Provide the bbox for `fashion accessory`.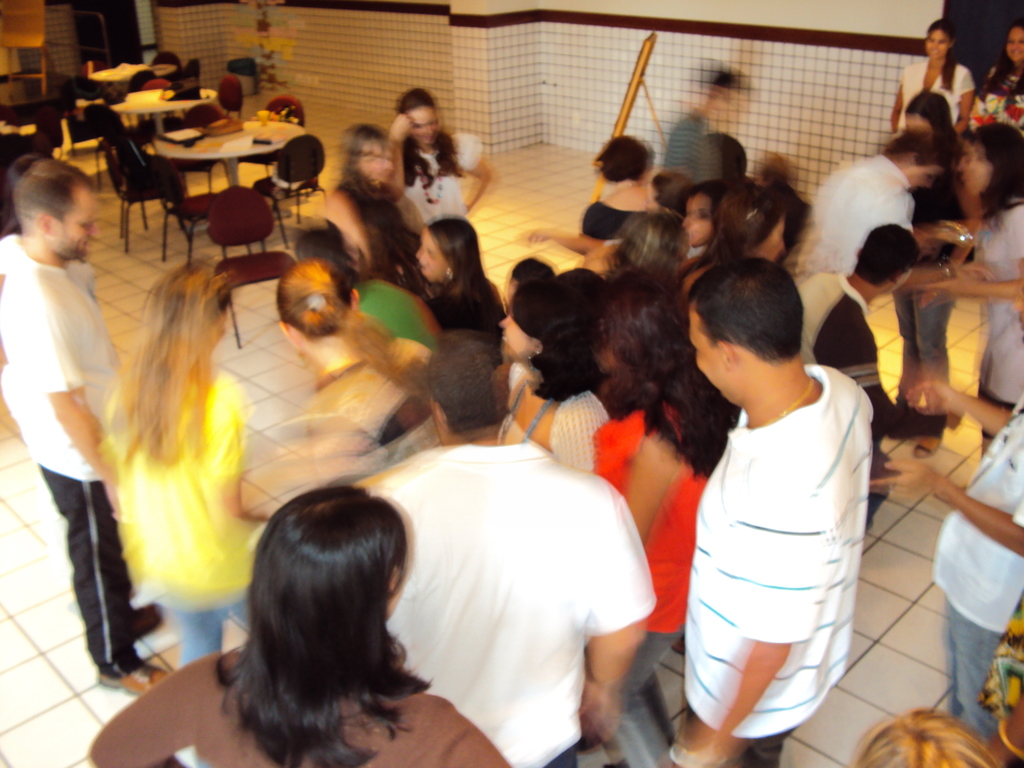
left=97, top=660, right=178, bottom=699.
